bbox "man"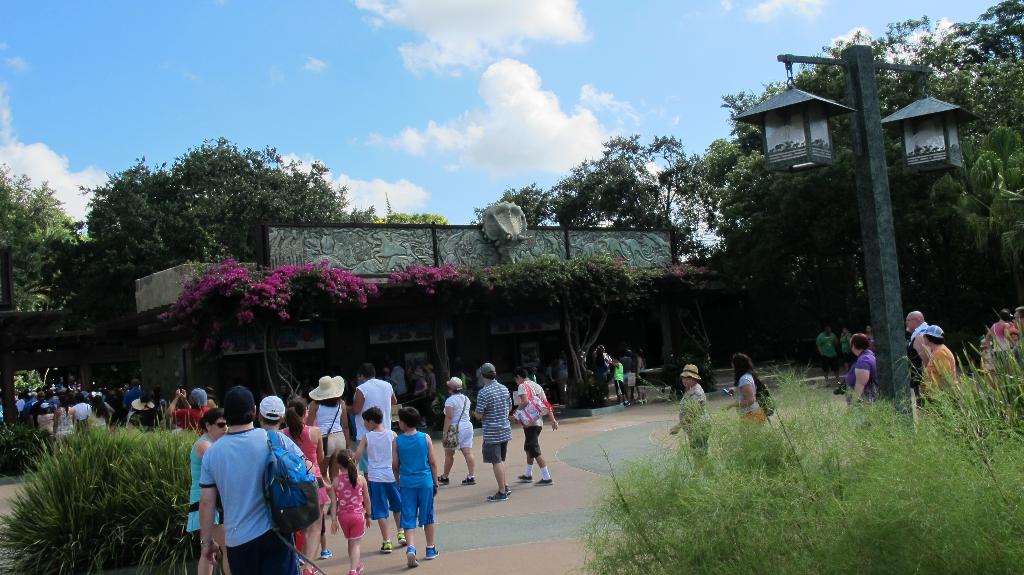
pyautogui.locateOnScreen(471, 350, 519, 500)
